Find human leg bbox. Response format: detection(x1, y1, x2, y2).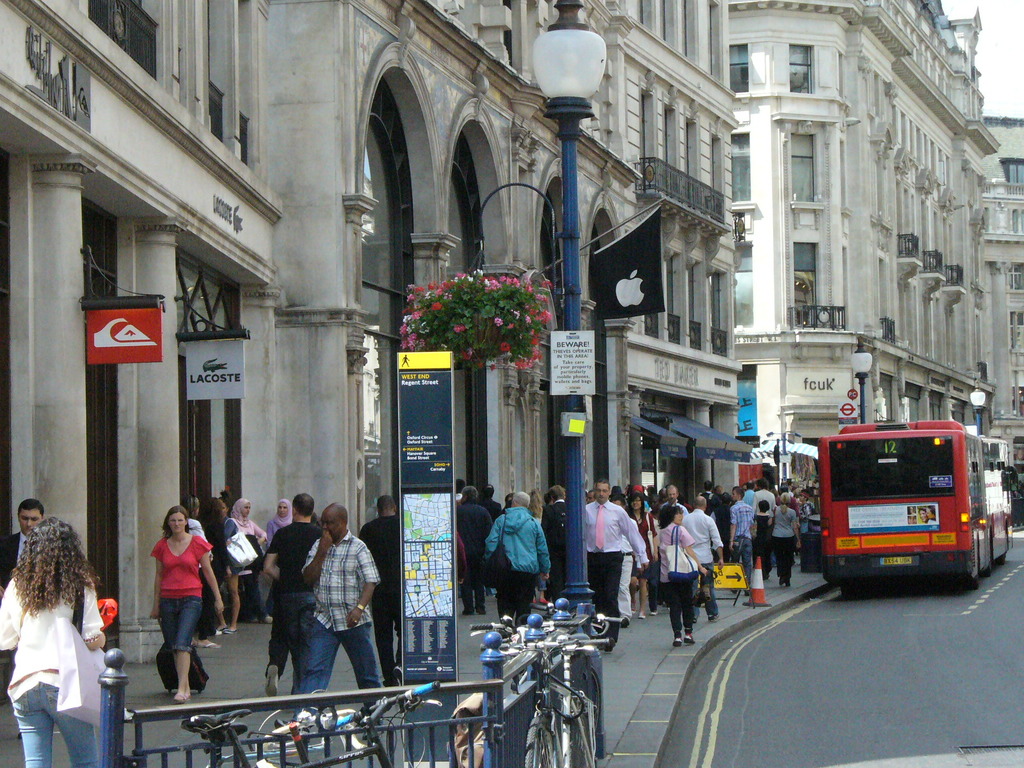
detection(10, 676, 54, 767).
